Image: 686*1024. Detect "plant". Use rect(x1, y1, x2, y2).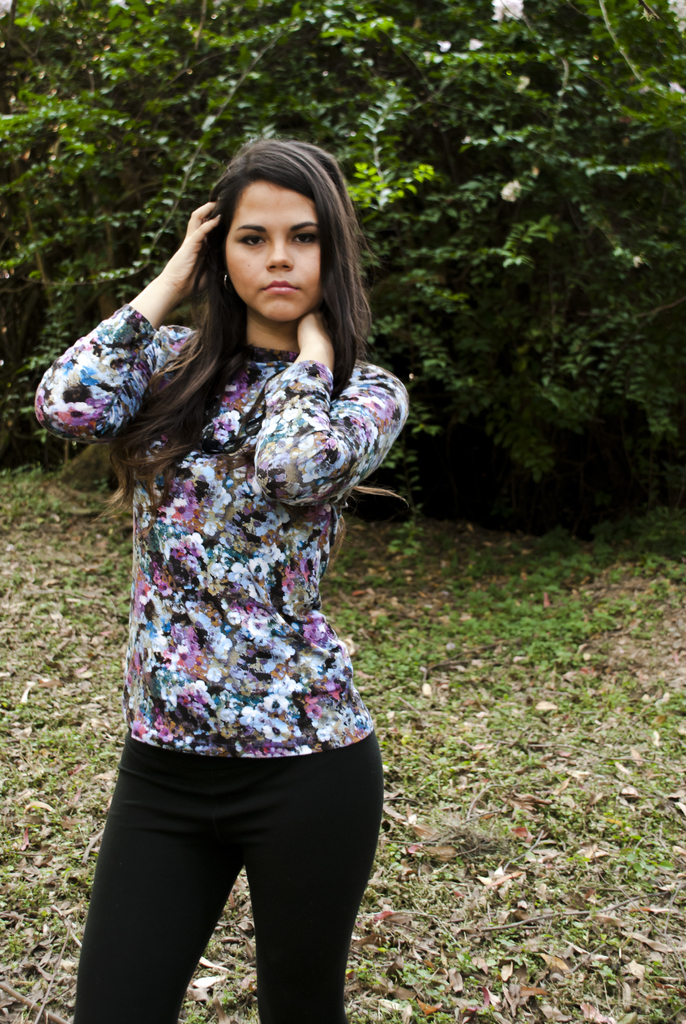
rect(0, 335, 685, 1023).
